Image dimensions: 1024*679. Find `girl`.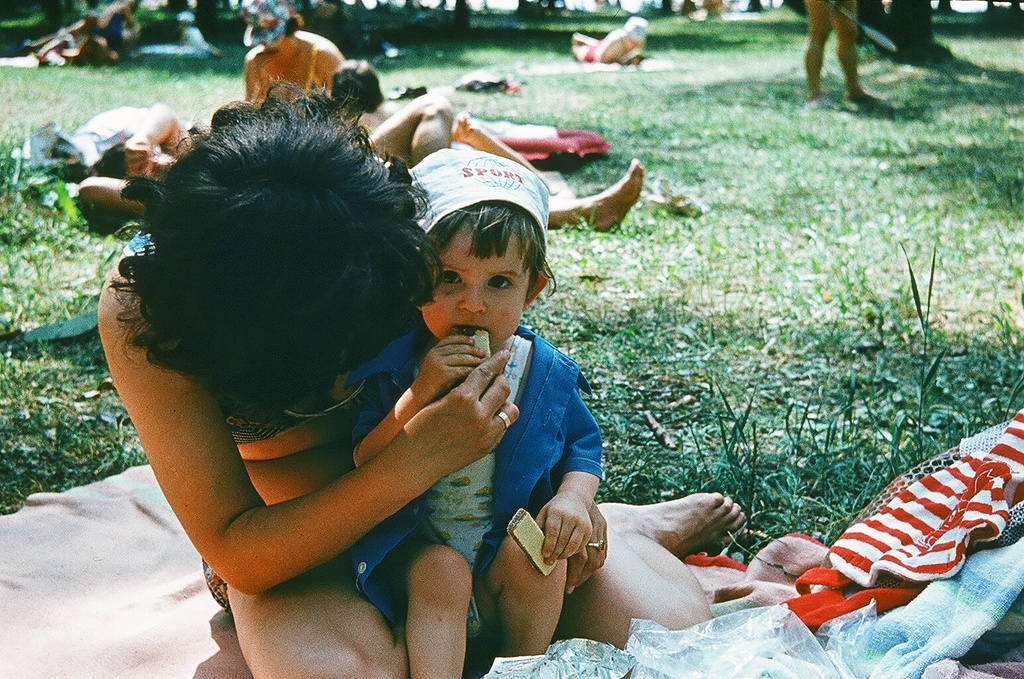
75 78 744 678.
